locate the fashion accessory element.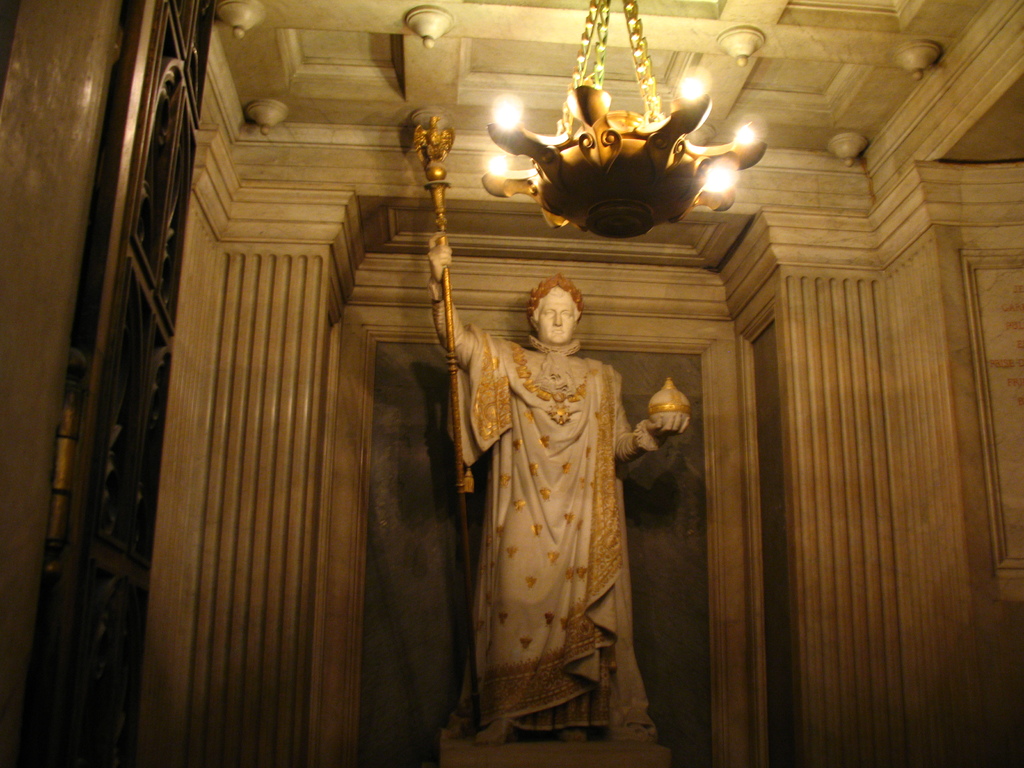
Element bbox: box=[508, 340, 589, 428].
